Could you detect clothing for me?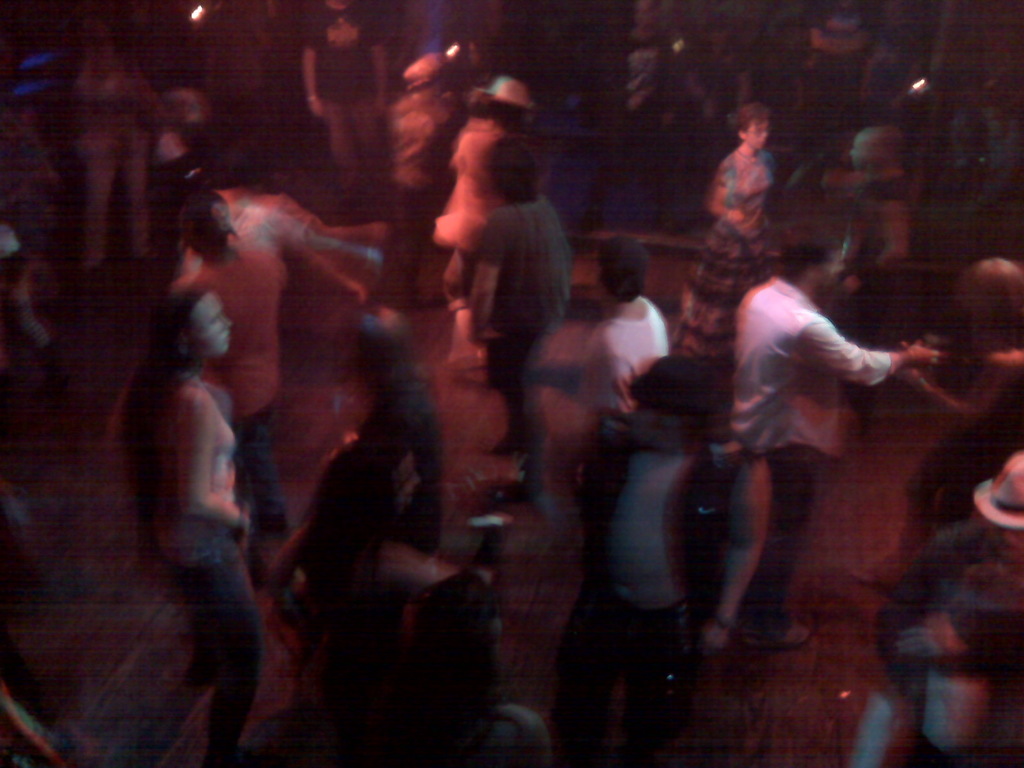
Detection result: bbox=[351, 356, 449, 558].
